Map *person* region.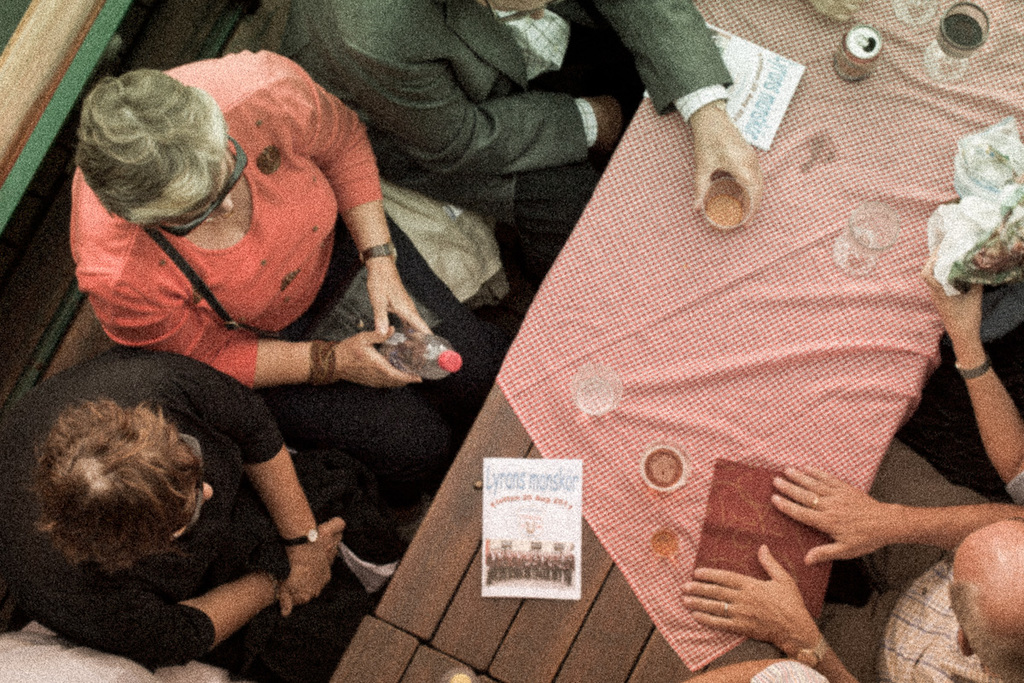
Mapped to 682 498 1023 682.
